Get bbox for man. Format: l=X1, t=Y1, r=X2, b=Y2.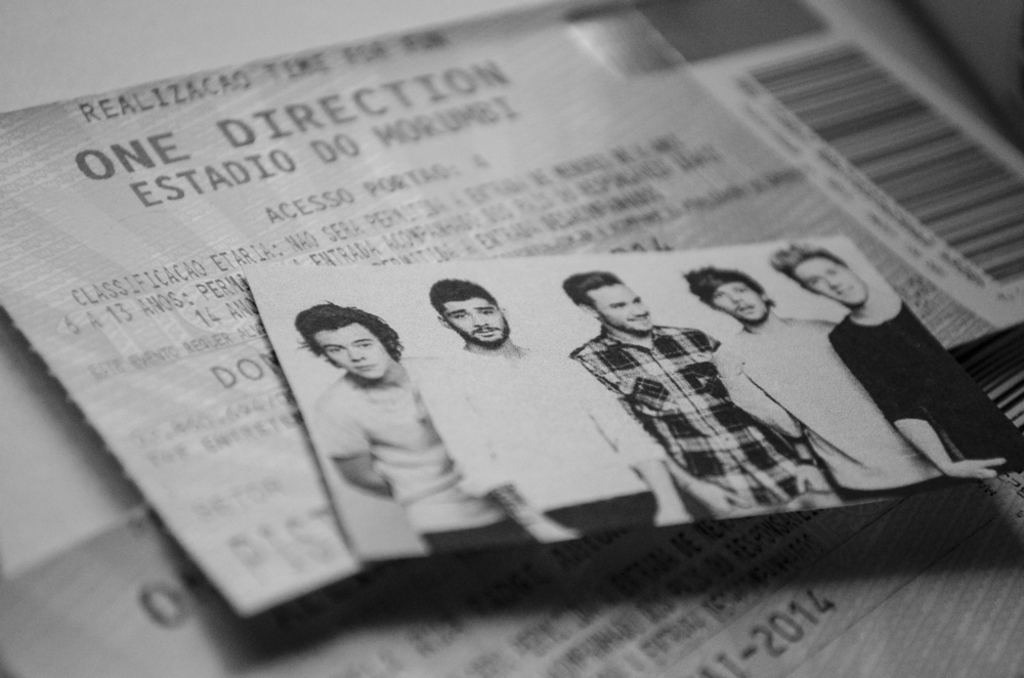
l=685, t=267, r=939, b=499.
